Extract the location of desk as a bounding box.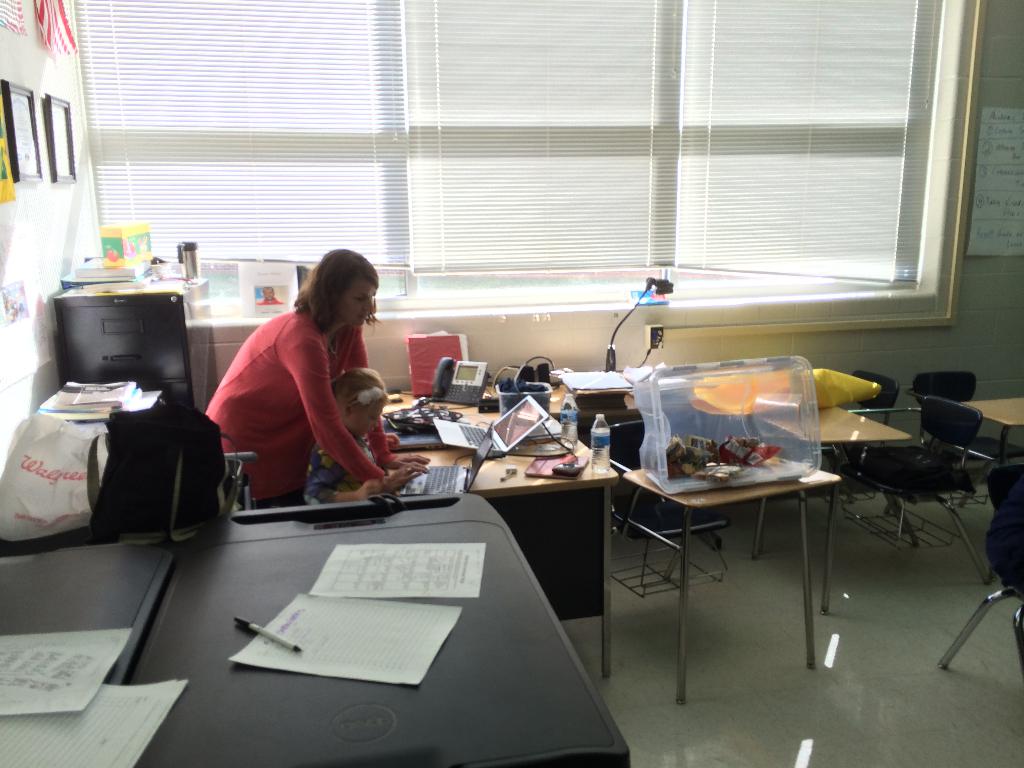
box=[404, 394, 616, 675].
